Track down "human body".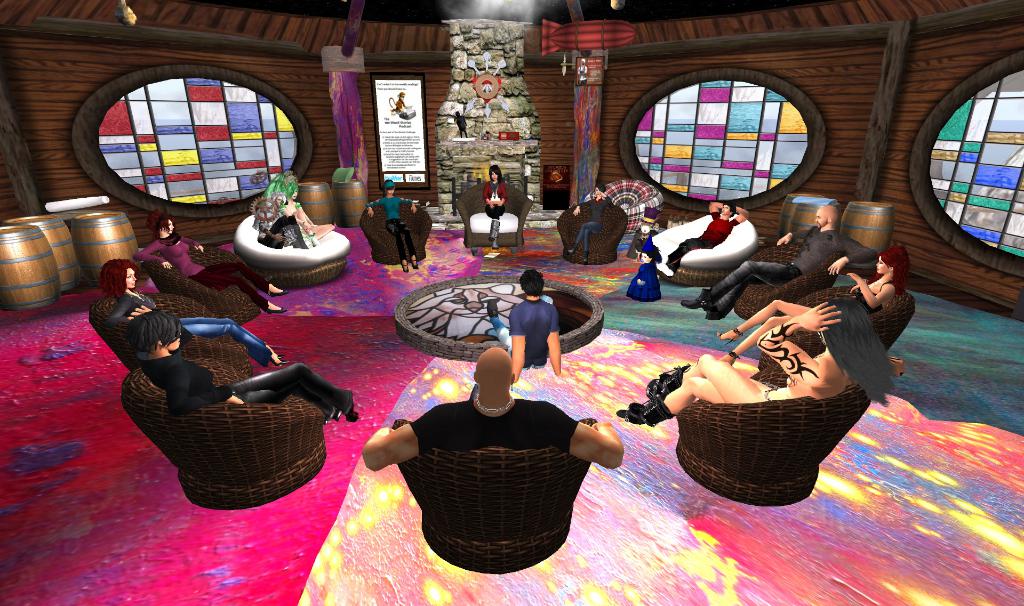
Tracked to [x1=483, y1=186, x2=508, y2=247].
